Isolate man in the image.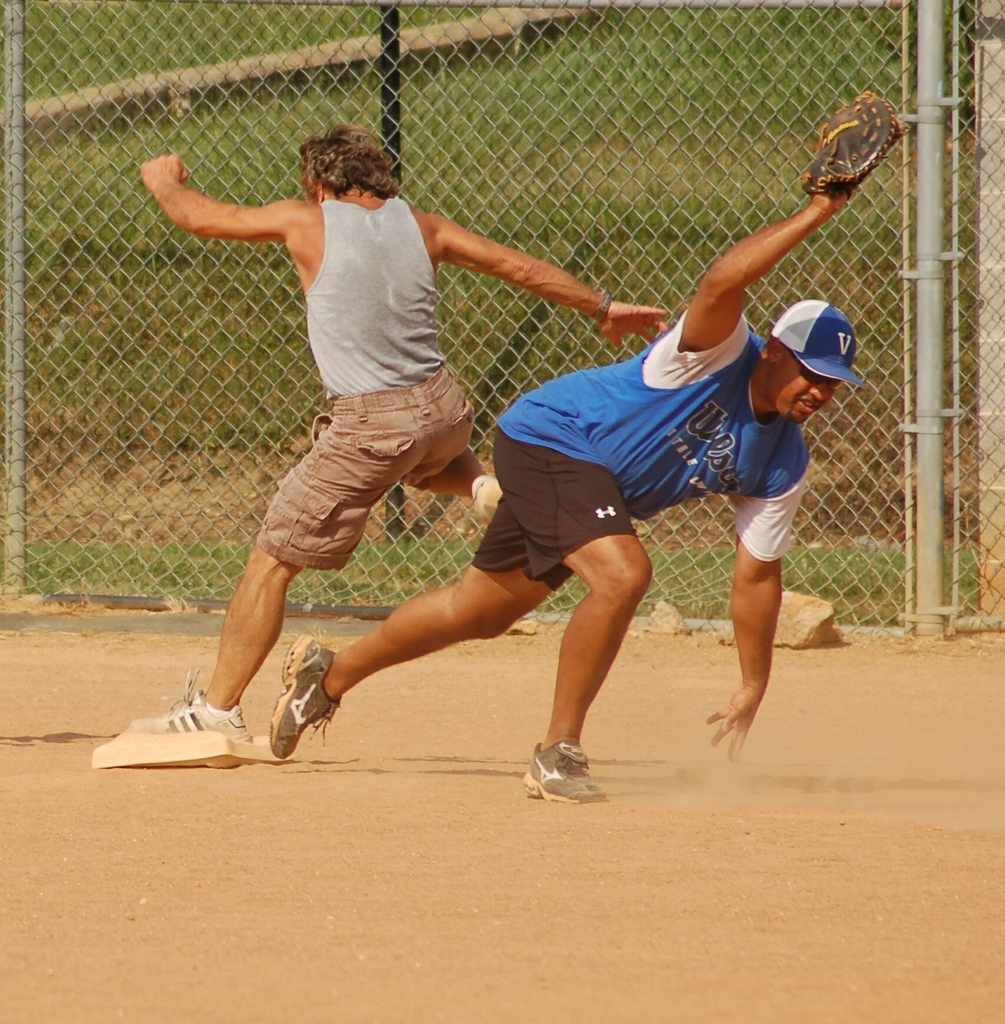
Isolated region: bbox=(126, 124, 674, 750).
